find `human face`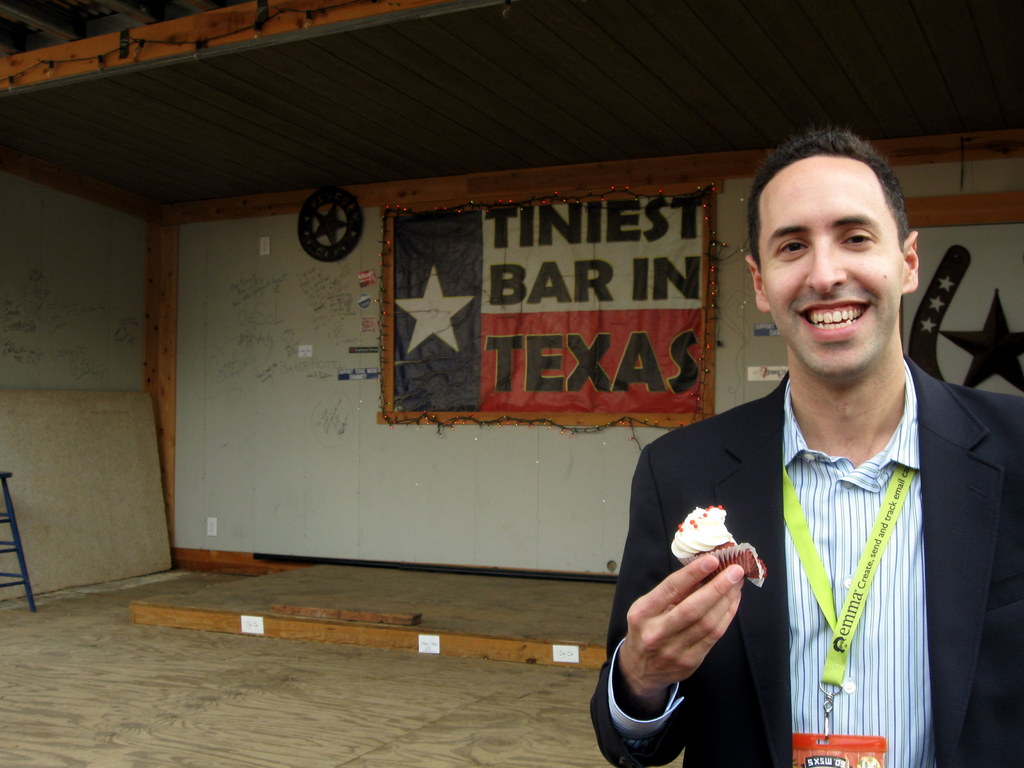
detection(764, 164, 903, 384)
